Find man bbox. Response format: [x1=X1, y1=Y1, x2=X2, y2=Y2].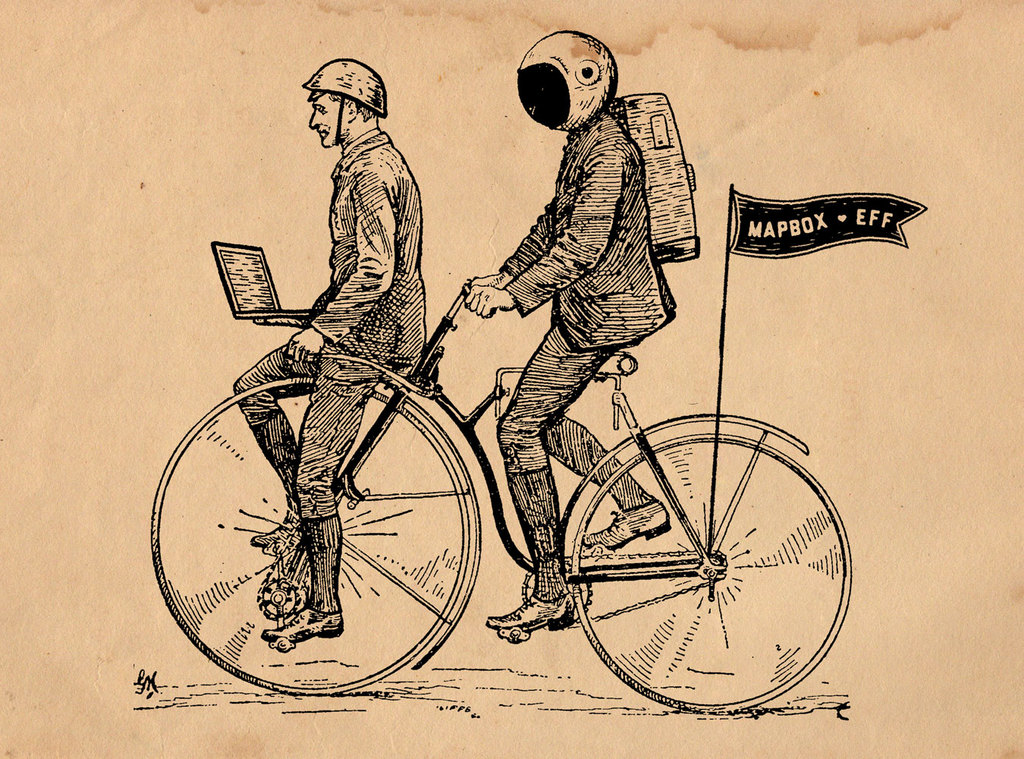
[x1=234, y1=52, x2=435, y2=647].
